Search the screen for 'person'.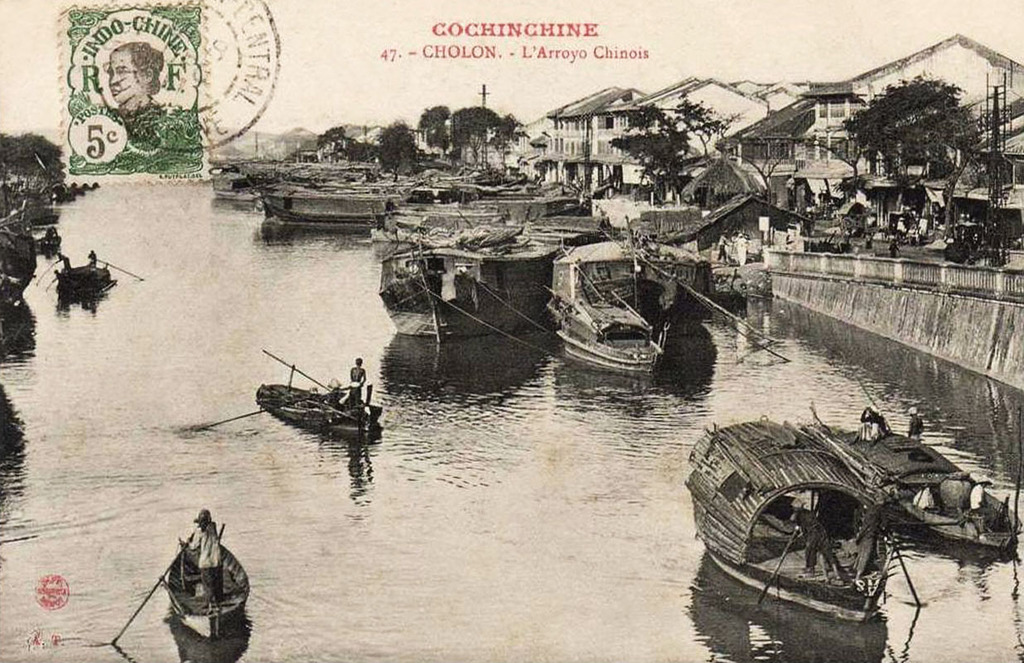
Found at bbox=[62, 25, 192, 174].
